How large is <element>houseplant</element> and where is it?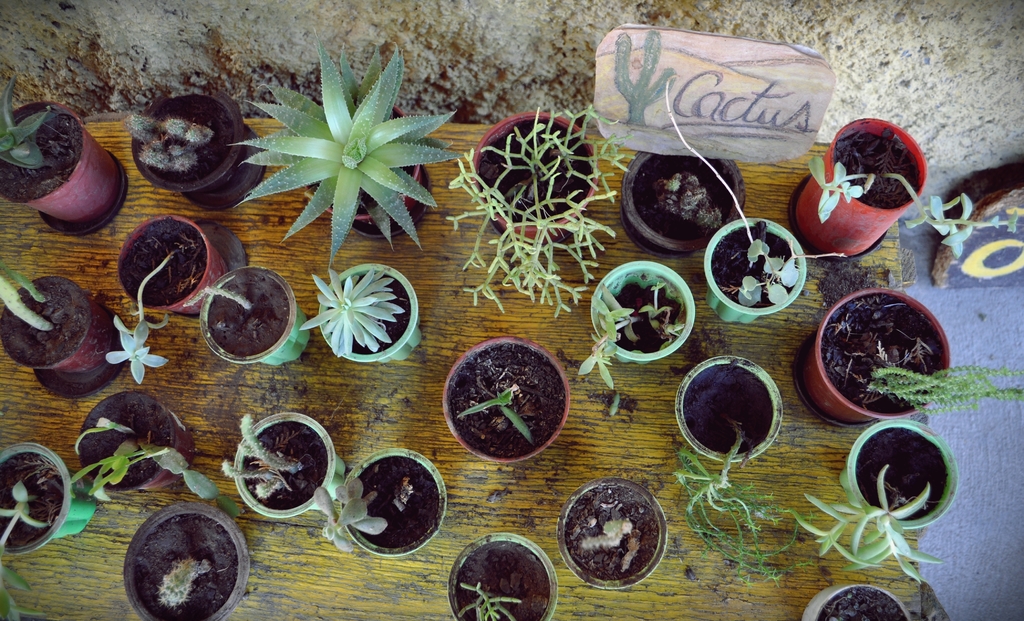
Bounding box: crop(119, 215, 241, 324).
